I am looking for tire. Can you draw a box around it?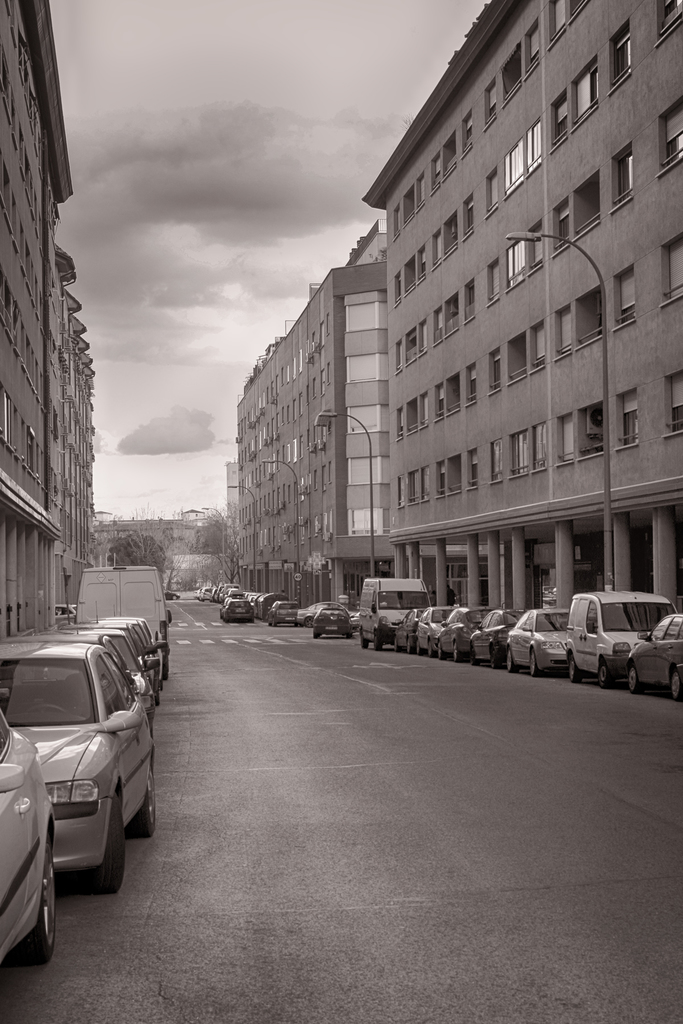
Sure, the bounding box is Rect(528, 652, 541, 678).
